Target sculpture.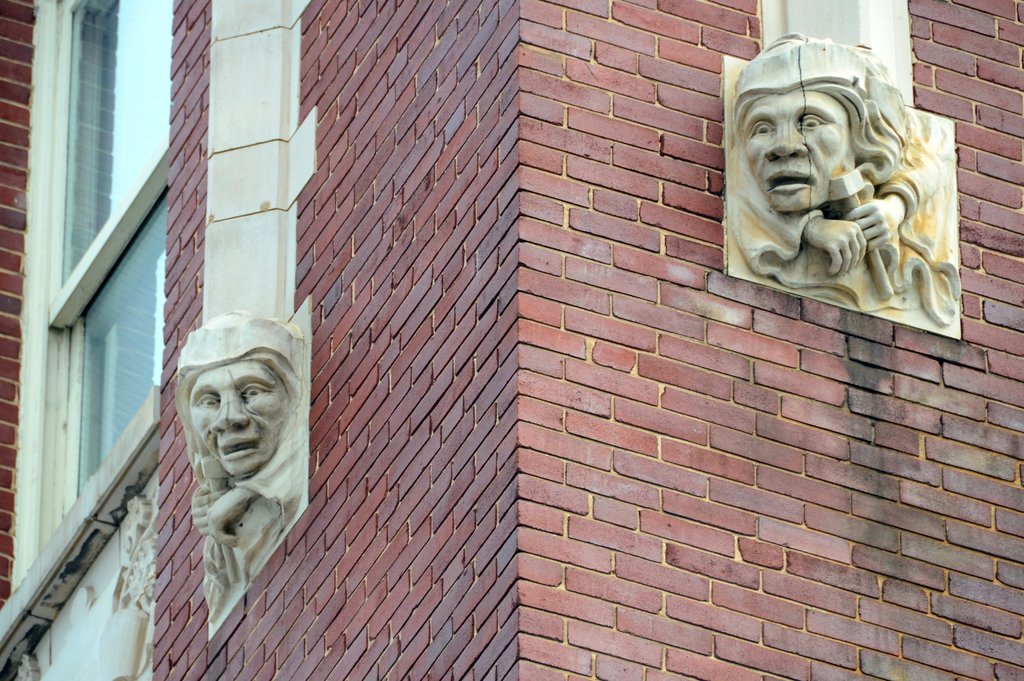
Target region: <bbox>707, 49, 971, 322</bbox>.
